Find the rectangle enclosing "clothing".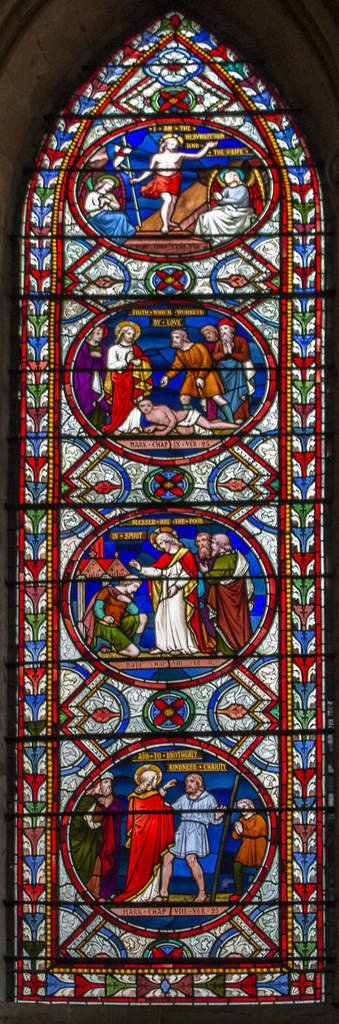
72,342,107,426.
